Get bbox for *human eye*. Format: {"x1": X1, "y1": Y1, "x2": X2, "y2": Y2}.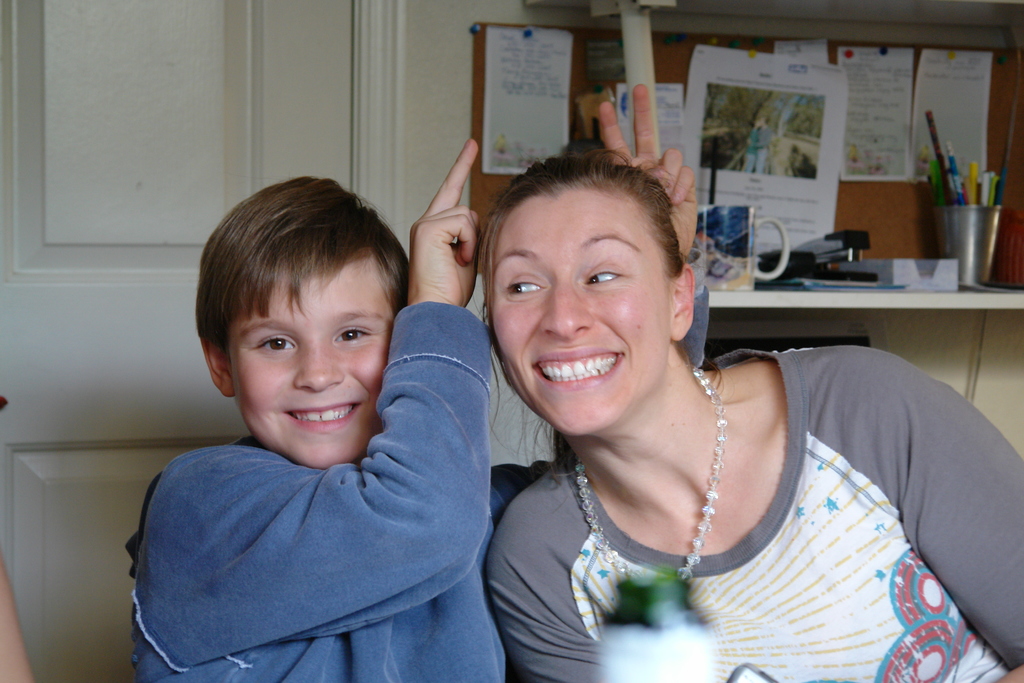
{"x1": 586, "y1": 267, "x2": 625, "y2": 290}.
